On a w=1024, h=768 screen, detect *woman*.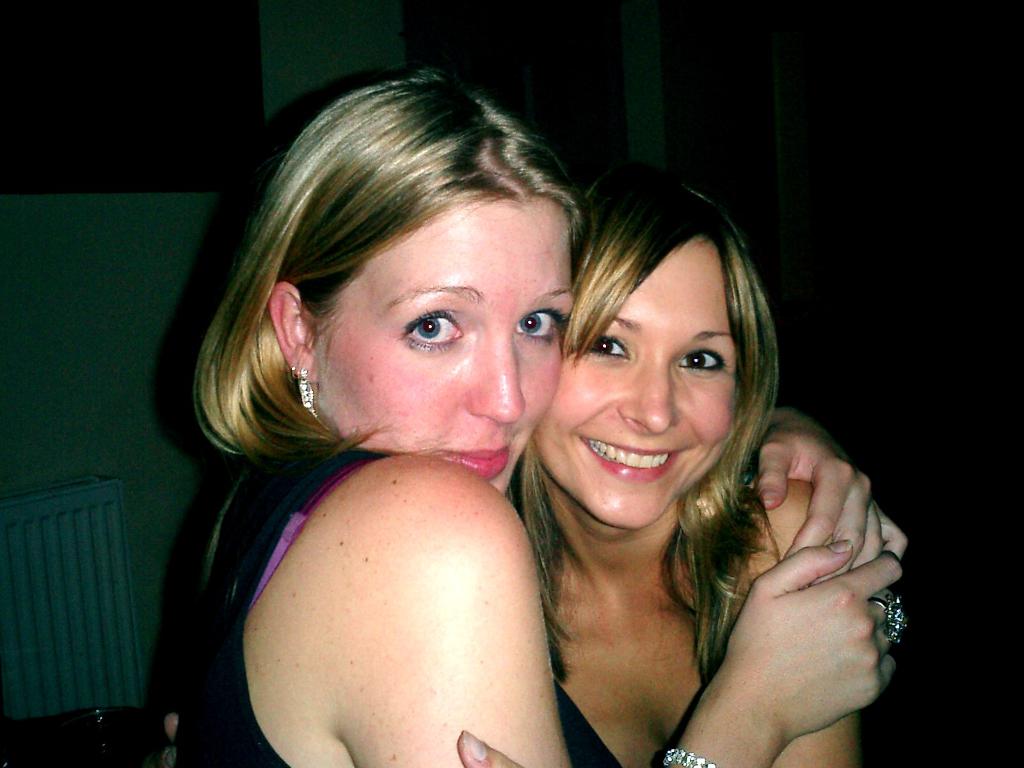
box=[168, 163, 867, 767].
